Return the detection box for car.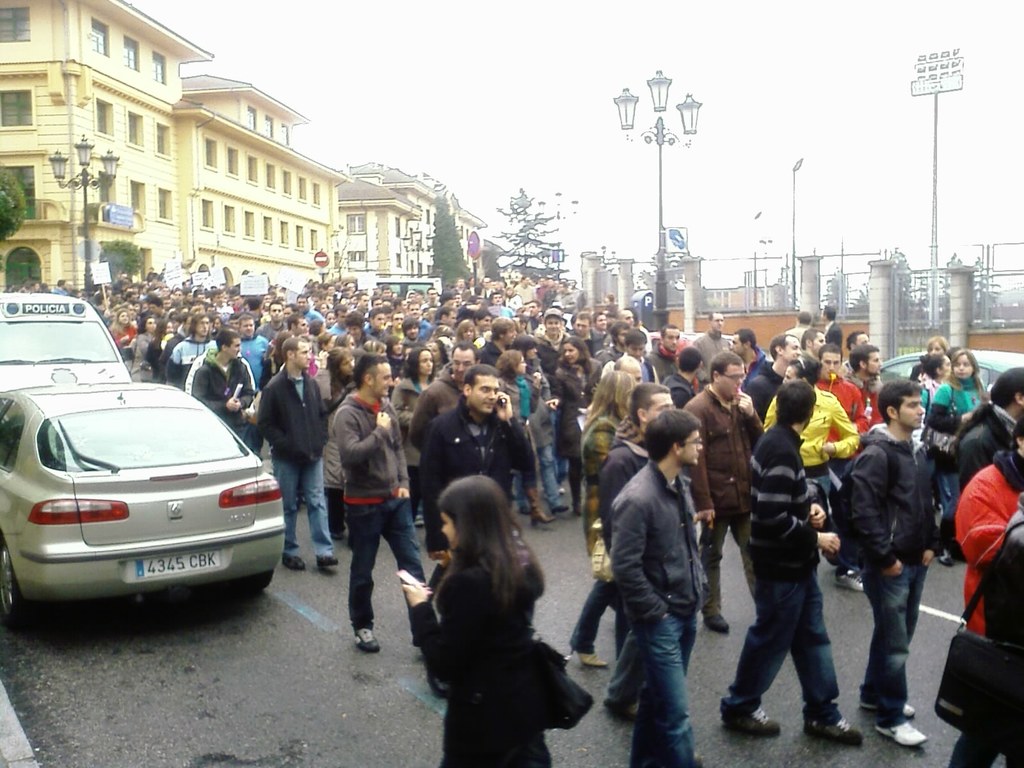
bbox(649, 330, 735, 350).
